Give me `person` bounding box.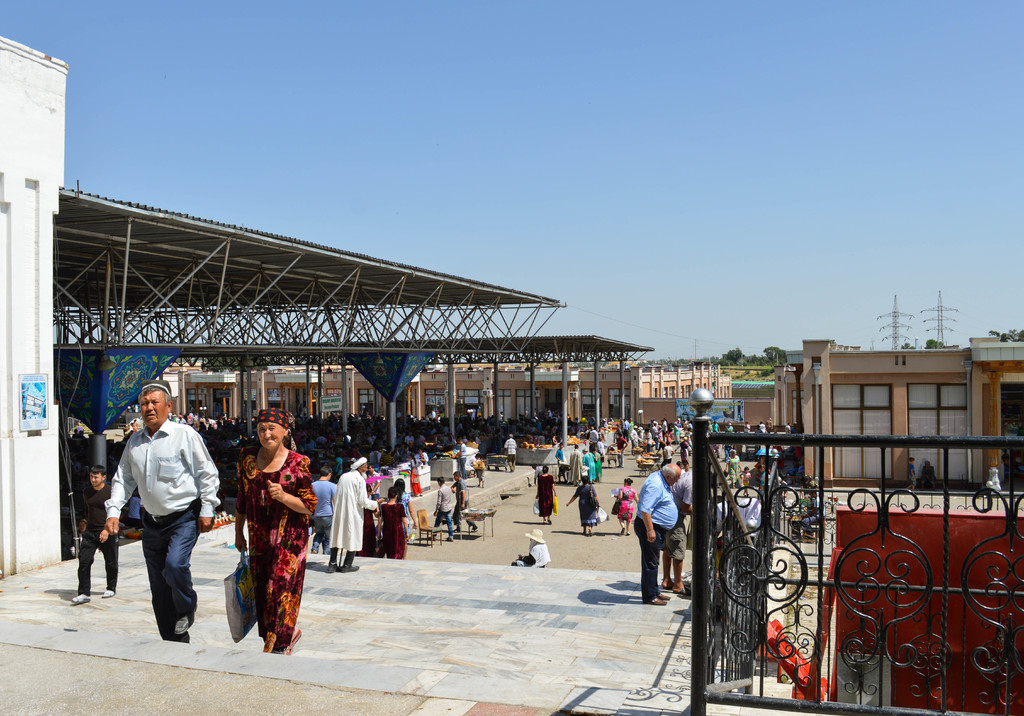
box=[572, 475, 607, 540].
